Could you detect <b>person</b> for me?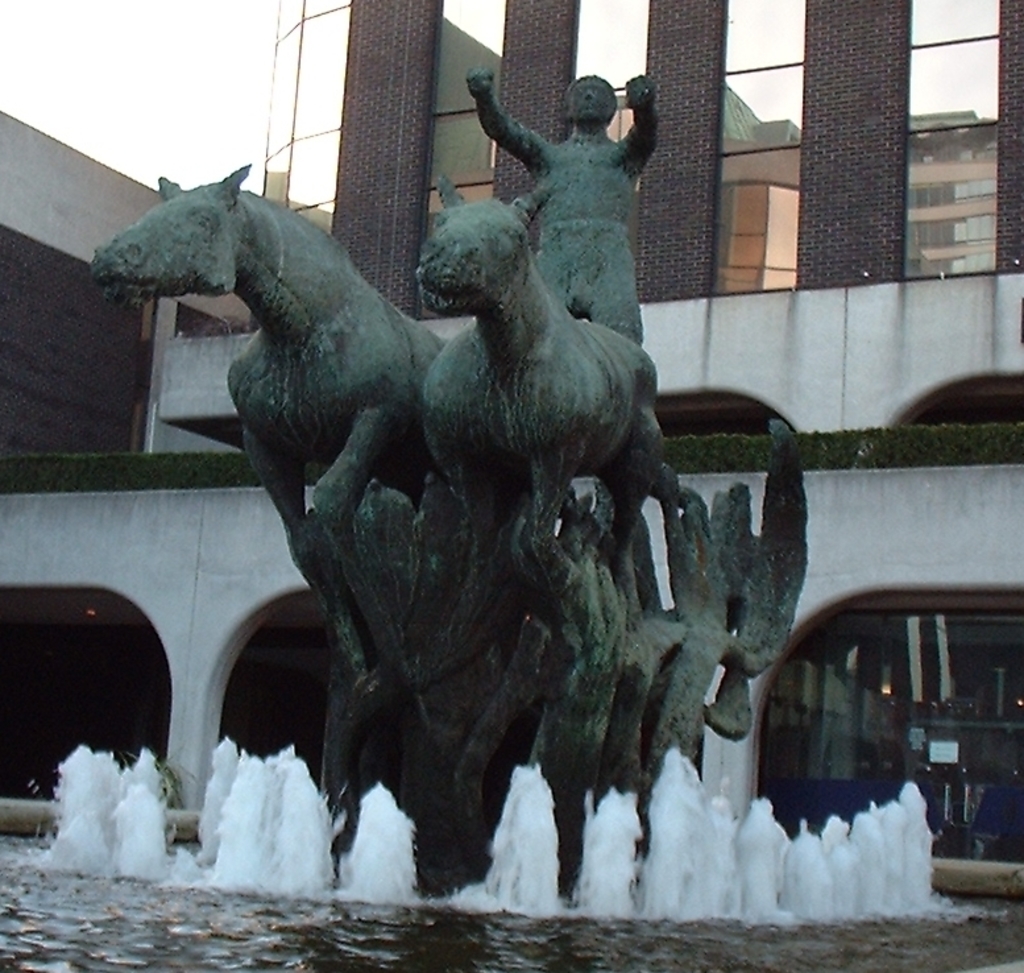
Detection result: bbox=[467, 25, 668, 359].
